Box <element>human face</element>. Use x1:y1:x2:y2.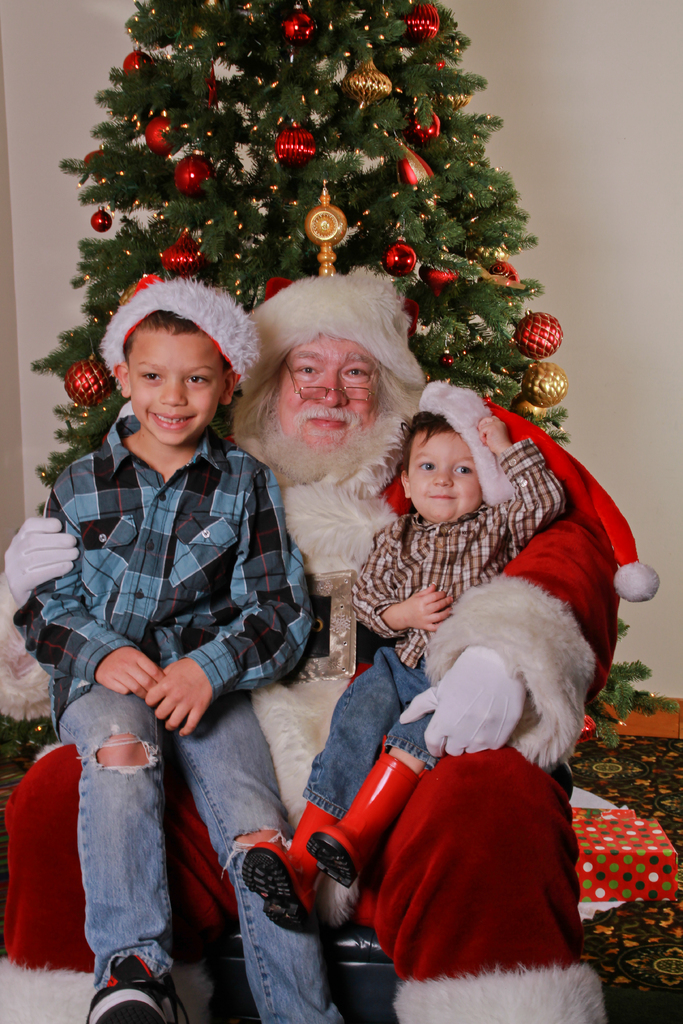
404:435:477:524.
